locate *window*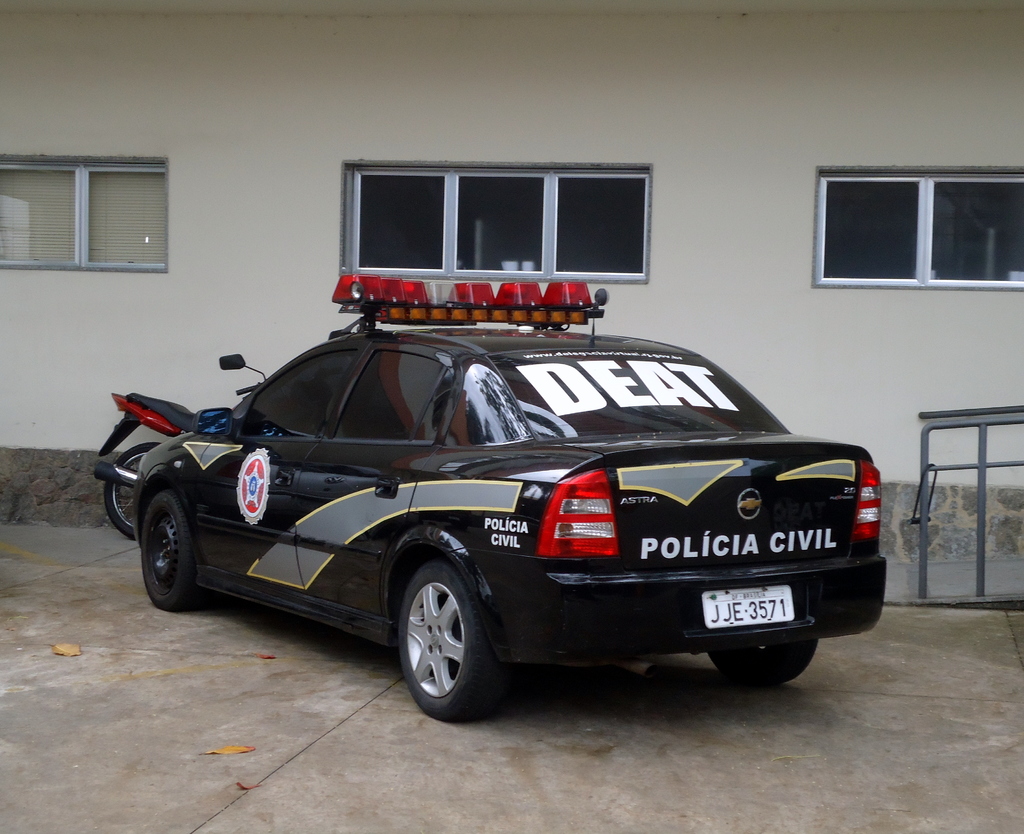
(x1=0, y1=156, x2=172, y2=275)
